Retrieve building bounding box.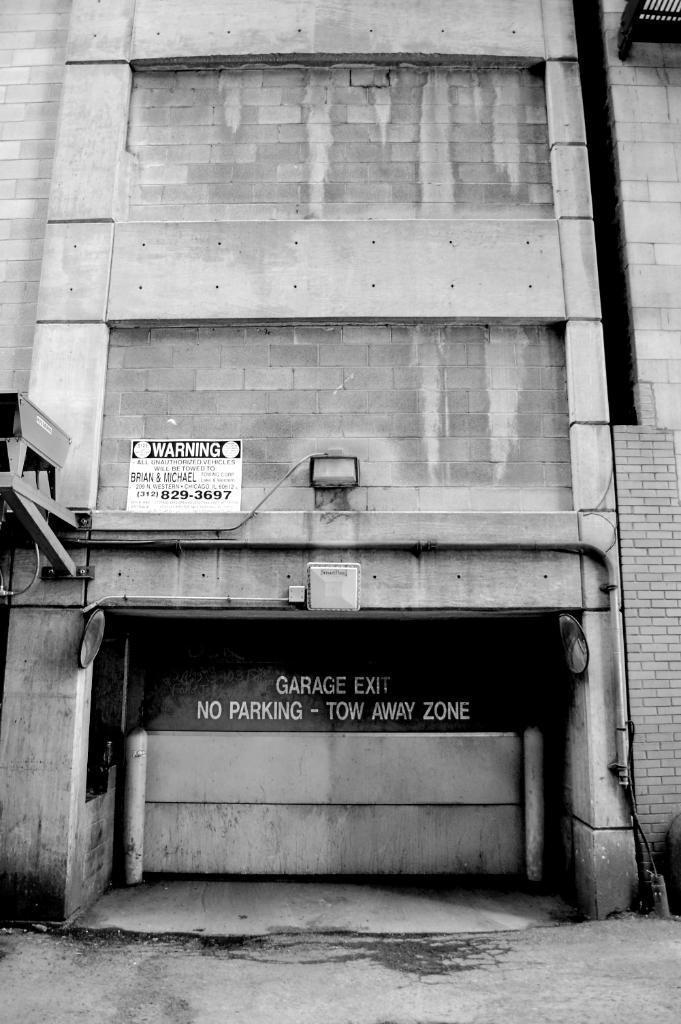
Bounding box: BBox(0, 0, 680, 931).
